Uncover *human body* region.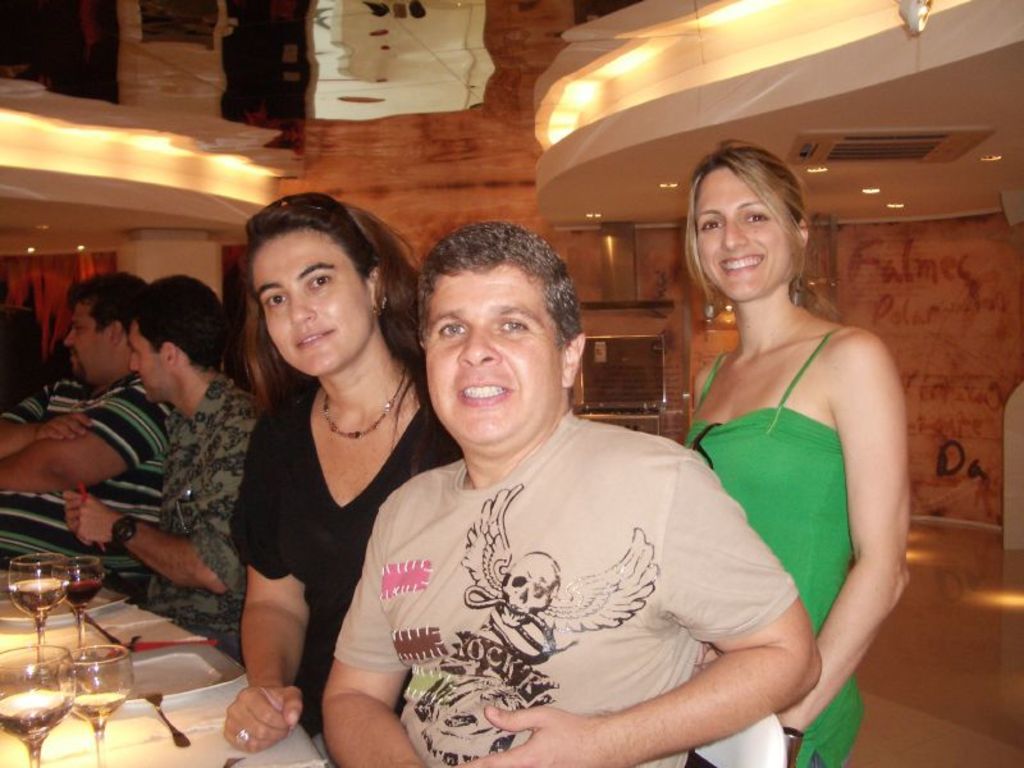
Uncovered: region(684, 308, 916, 767).
